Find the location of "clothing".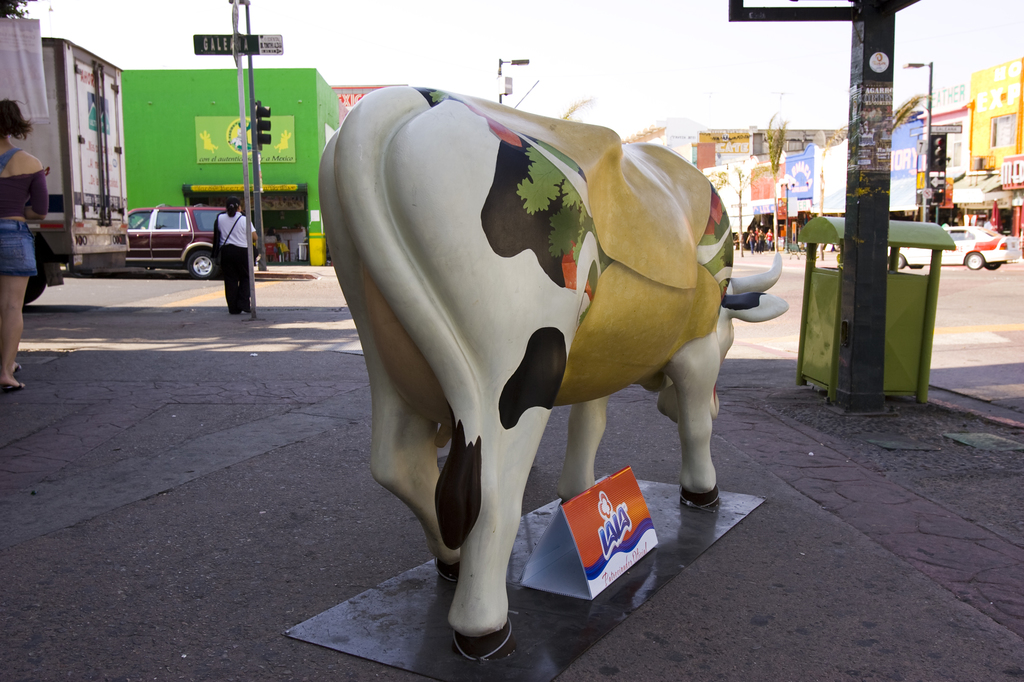
Location: BBox(213, 209, 256, 314).
